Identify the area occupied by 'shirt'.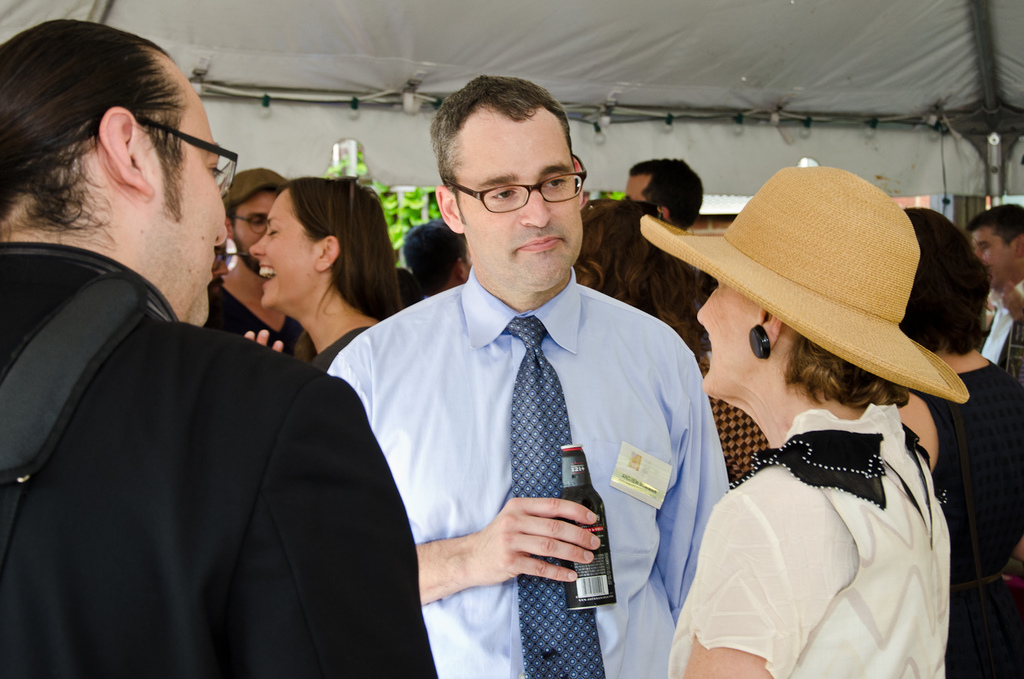
Area: 327 271 728 678.
